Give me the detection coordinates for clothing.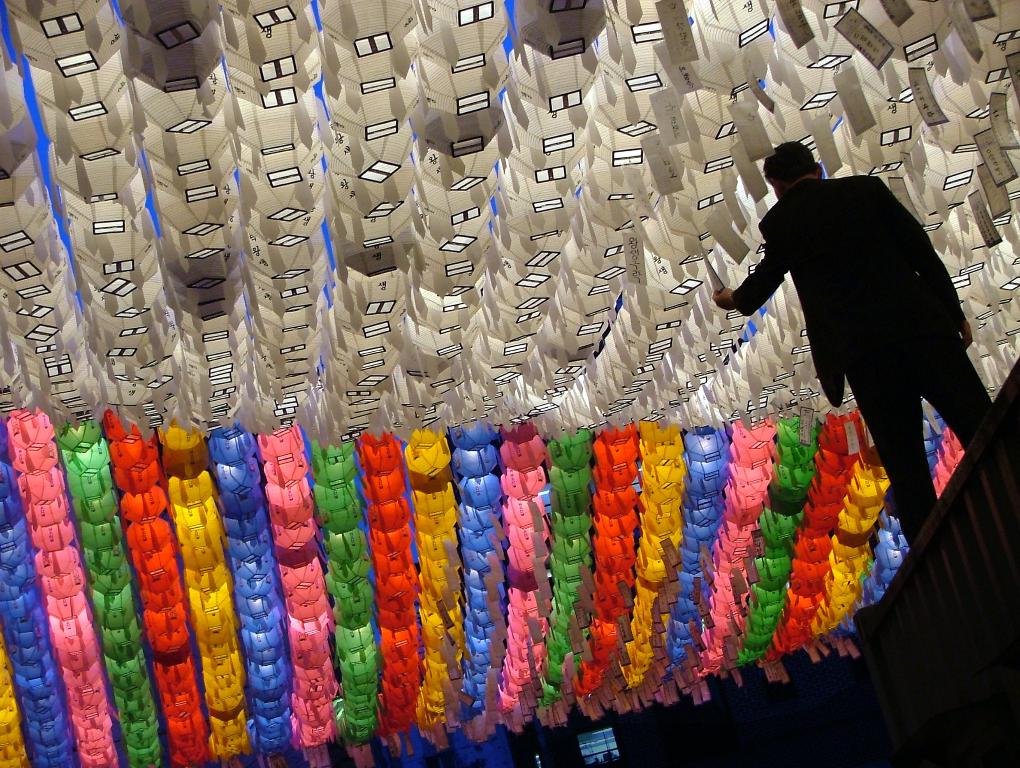
detection(736, 134, 990, 574).
